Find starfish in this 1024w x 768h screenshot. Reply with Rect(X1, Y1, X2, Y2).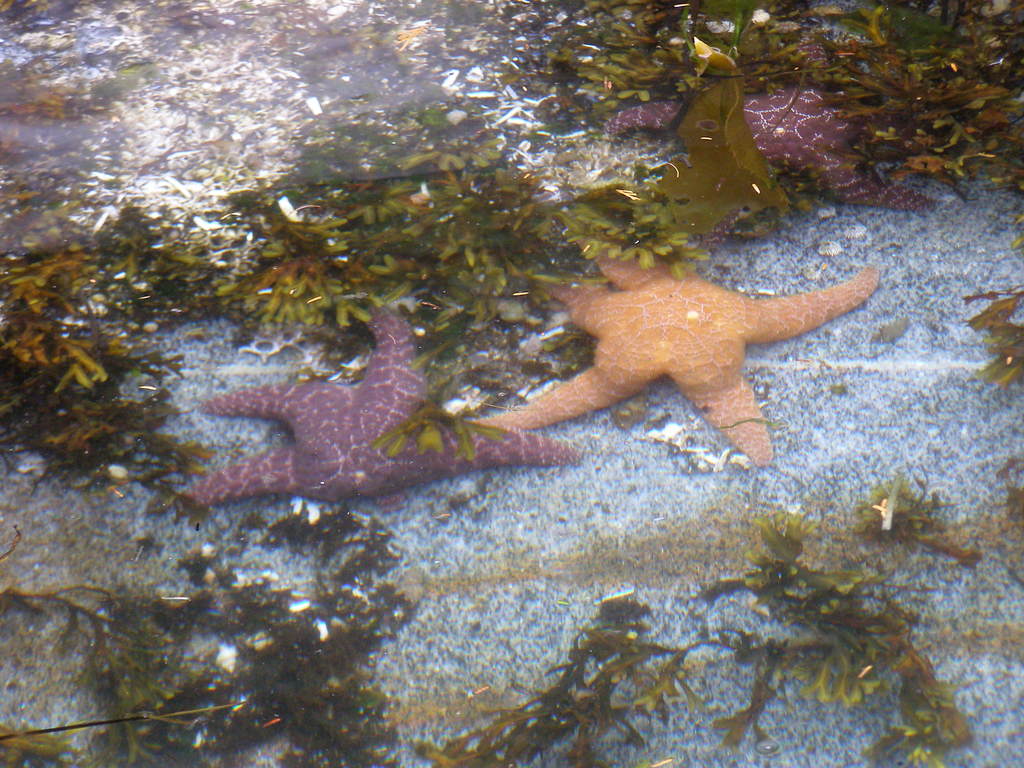
Rect(476, 232, 882, 466).
